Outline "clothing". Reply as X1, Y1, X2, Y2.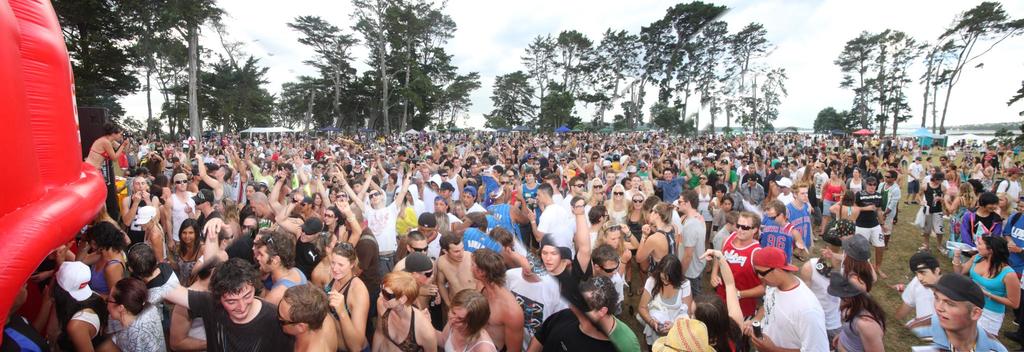
848, 181, 870, 194.
